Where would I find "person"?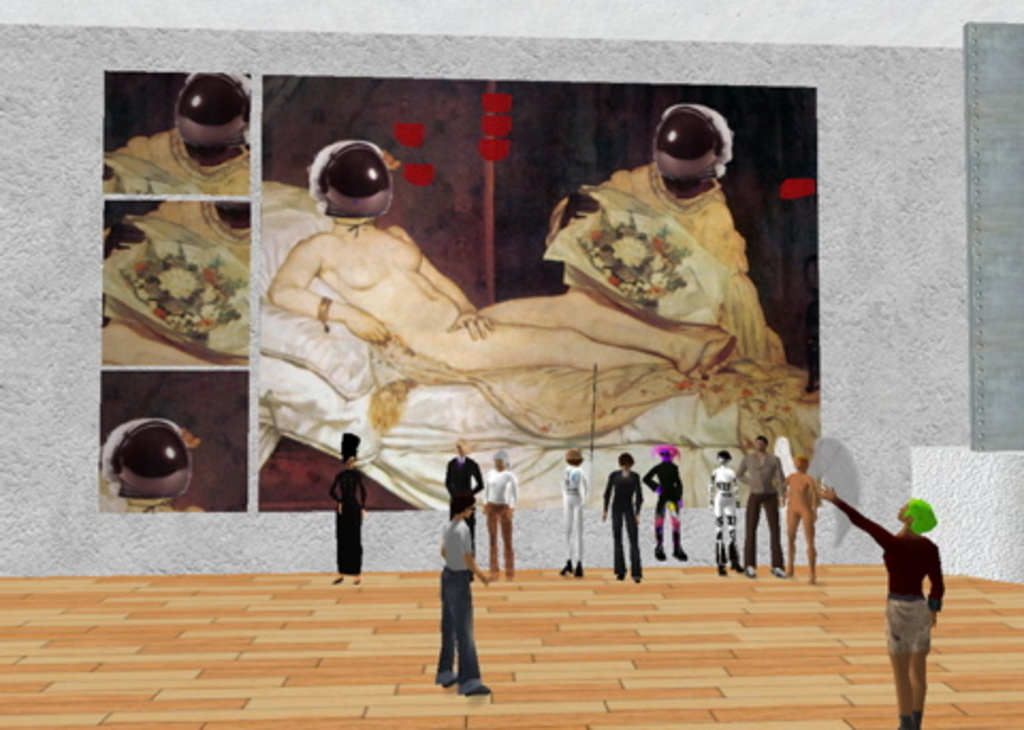
At 738:431:785:576.
